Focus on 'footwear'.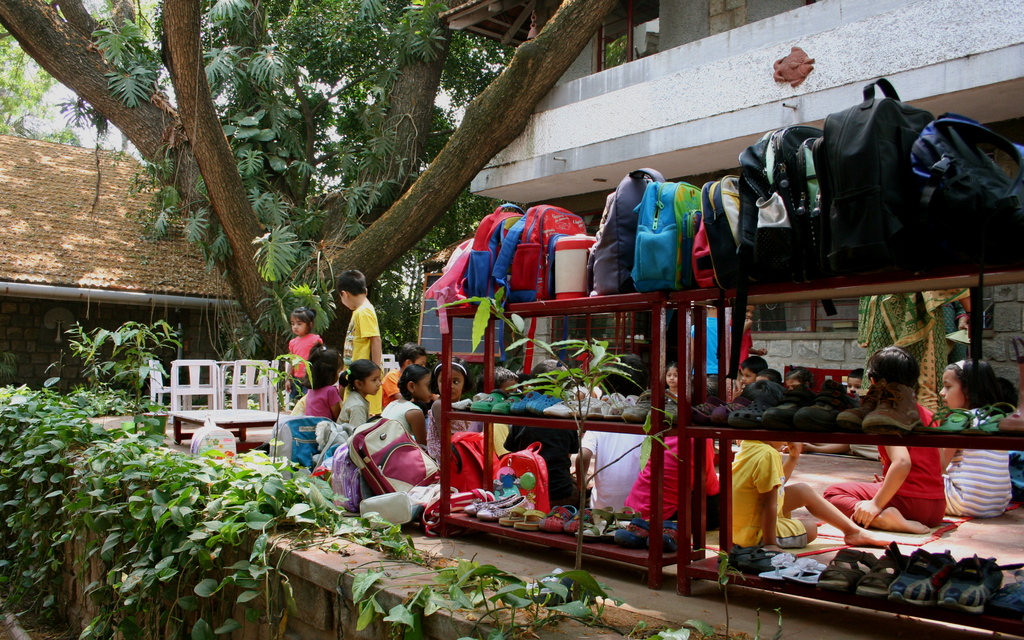
Focused at 886:548:958:609.
